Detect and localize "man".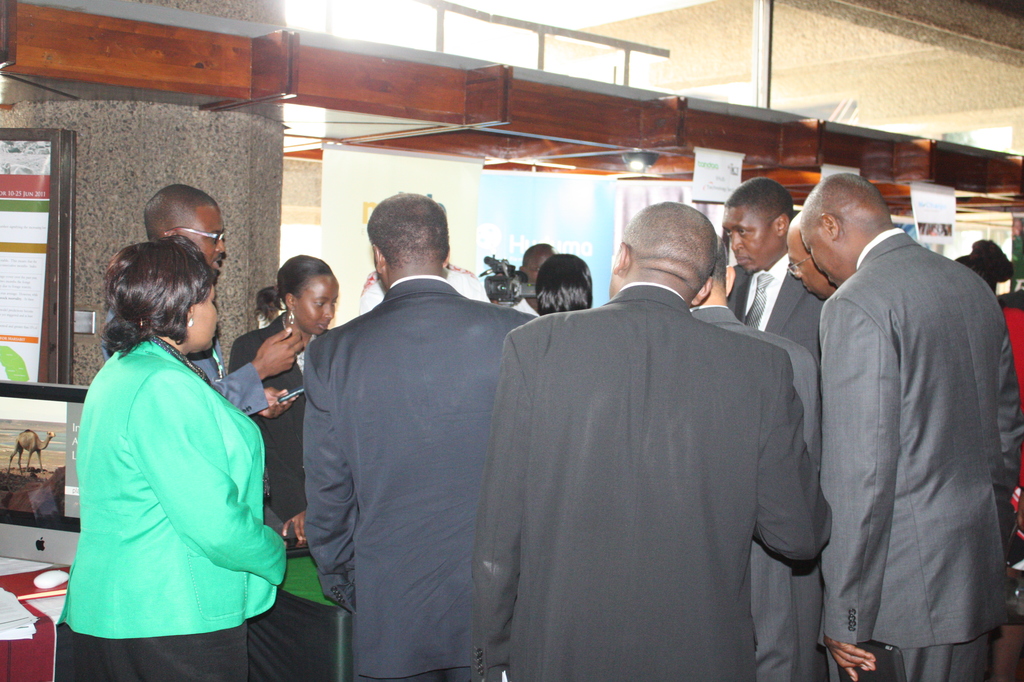
Localized at [784,214,838,370].
